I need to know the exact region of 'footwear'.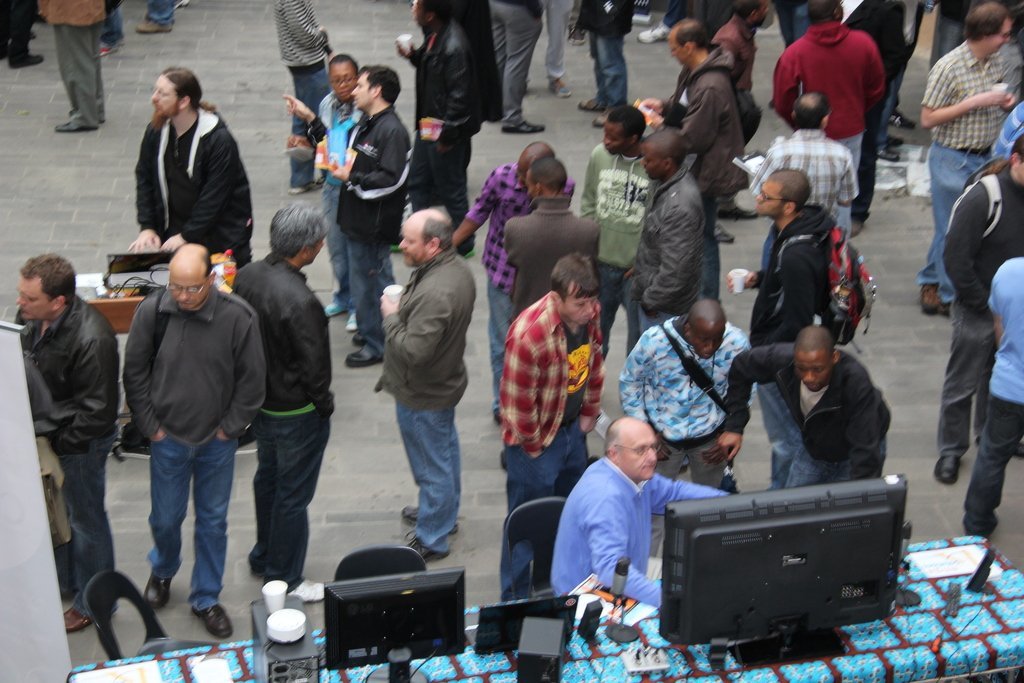
Region: [left=934, top=448, right=964, bottom=486].
